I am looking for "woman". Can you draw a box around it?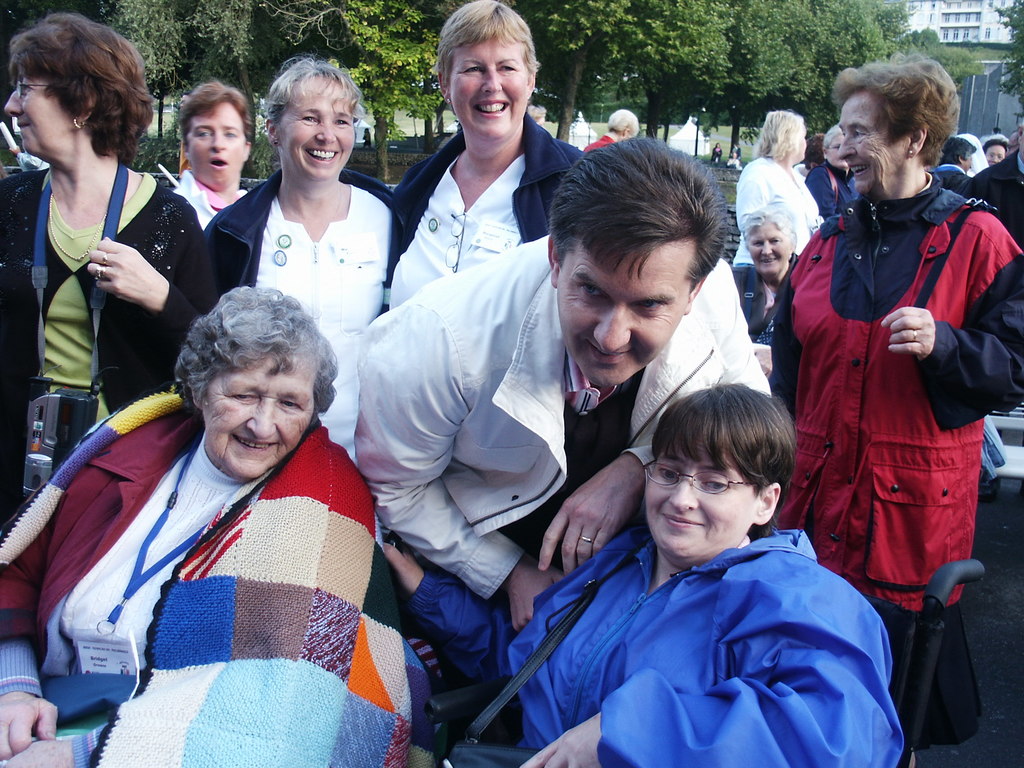
Sure, the bounding box is 733 216 796 343.
